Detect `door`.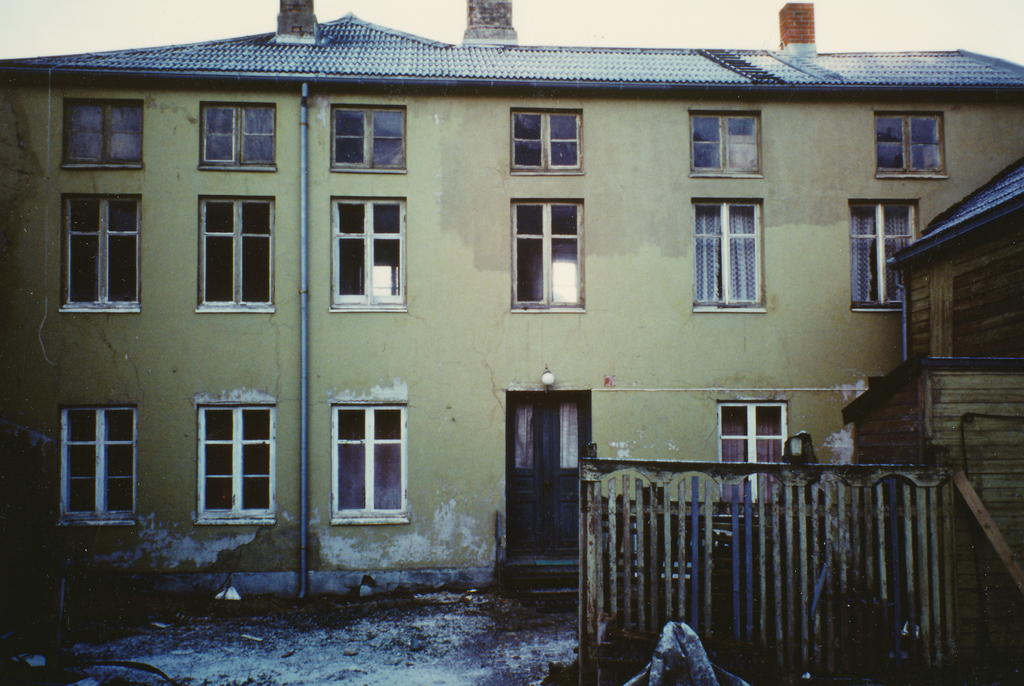
Detected at (503,377,589,598).
